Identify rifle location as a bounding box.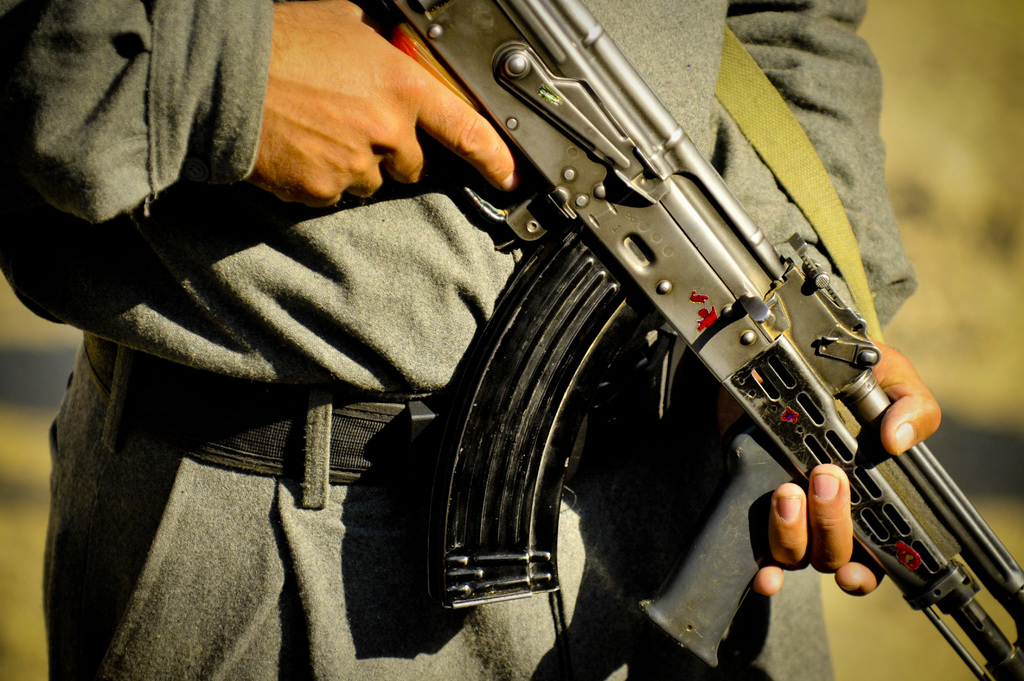
x1=413, y1=0, x2=1023, y2=680.
